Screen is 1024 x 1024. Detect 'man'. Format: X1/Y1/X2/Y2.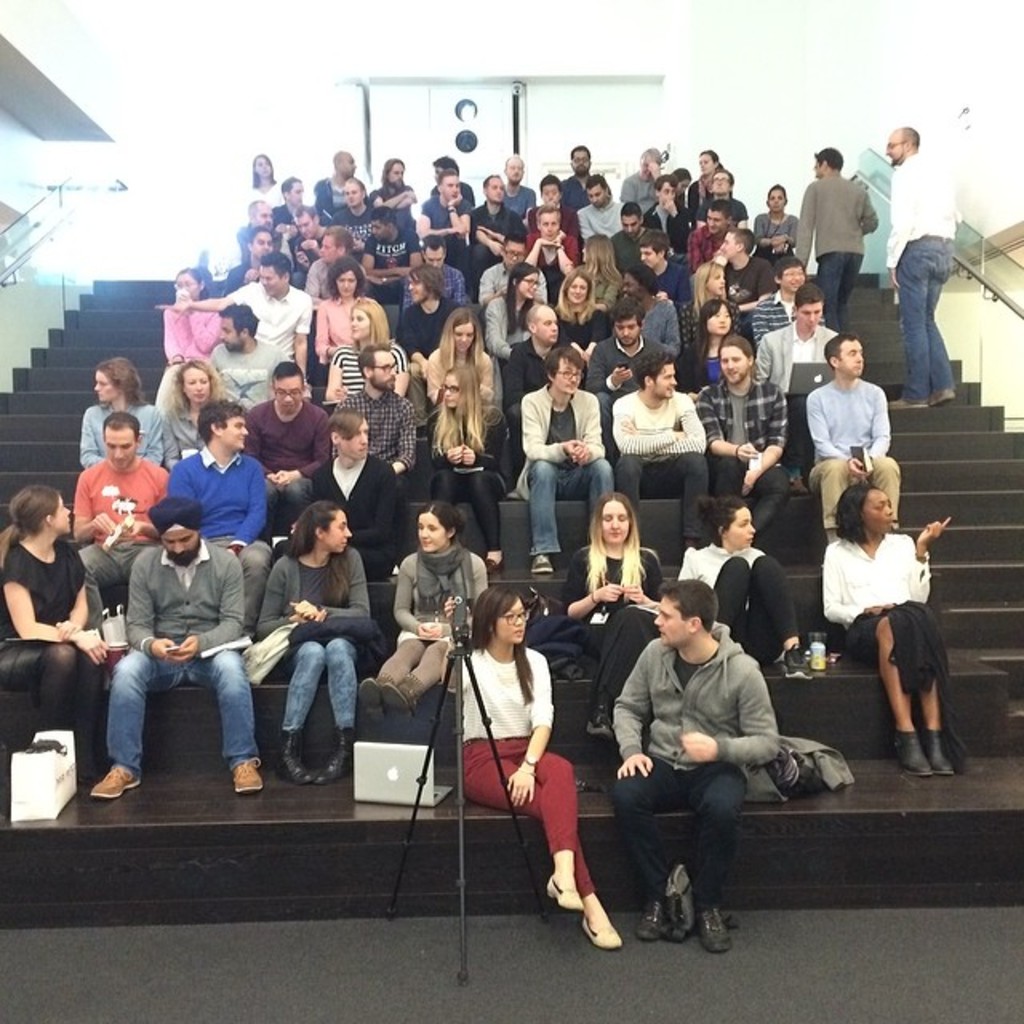
174/403/270/635.
